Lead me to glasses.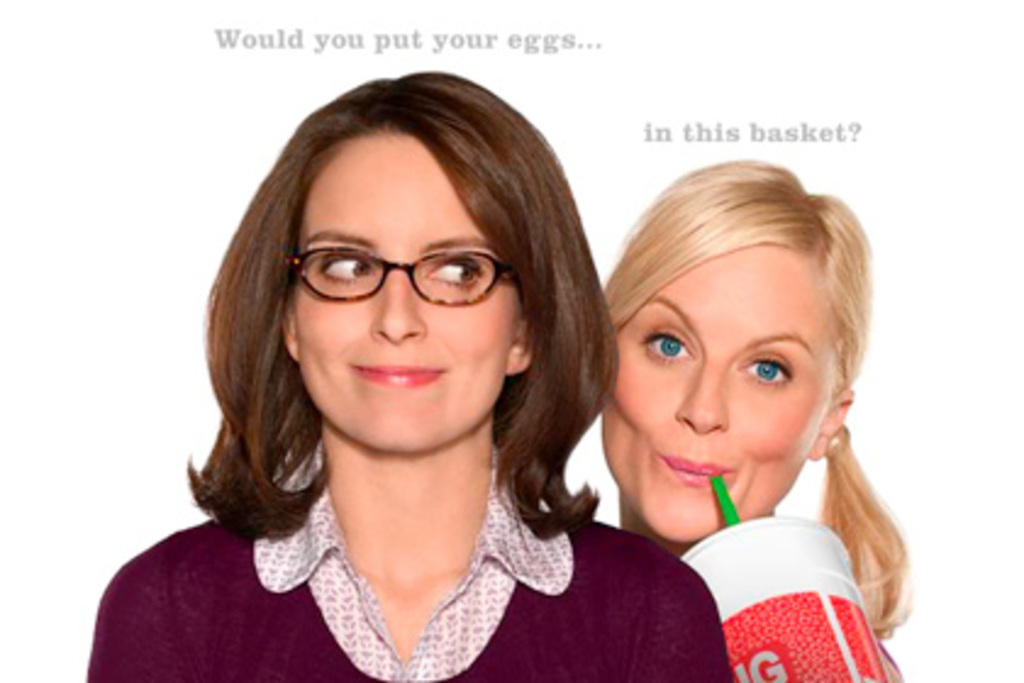
Lead to <box>271,232,522,317</box>.
